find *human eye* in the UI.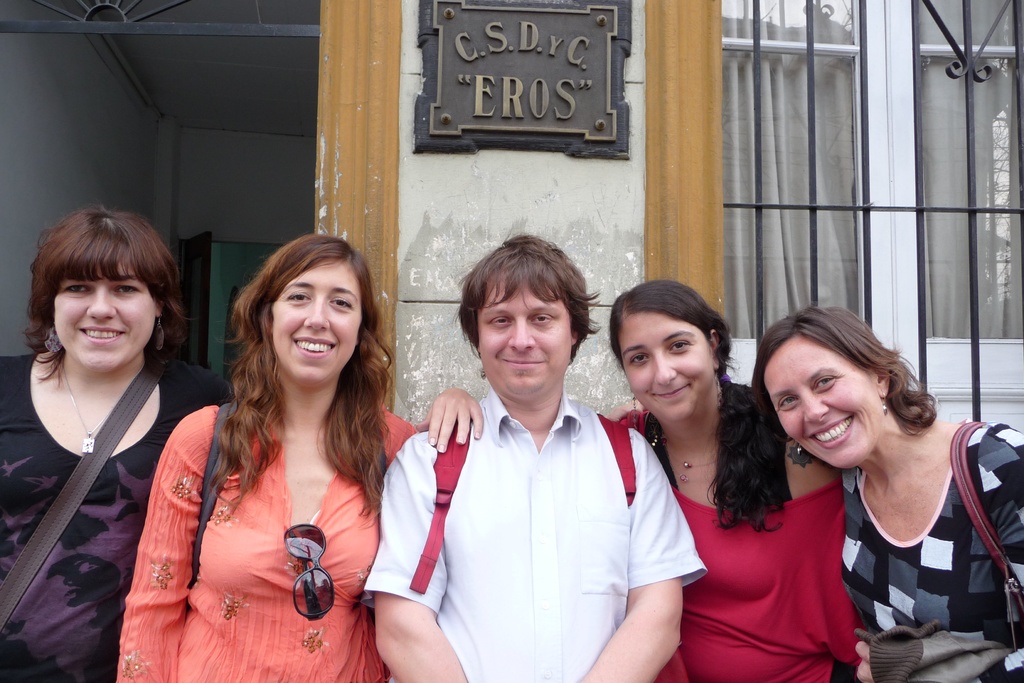
UI element at box(115, 281, 145, 299).
